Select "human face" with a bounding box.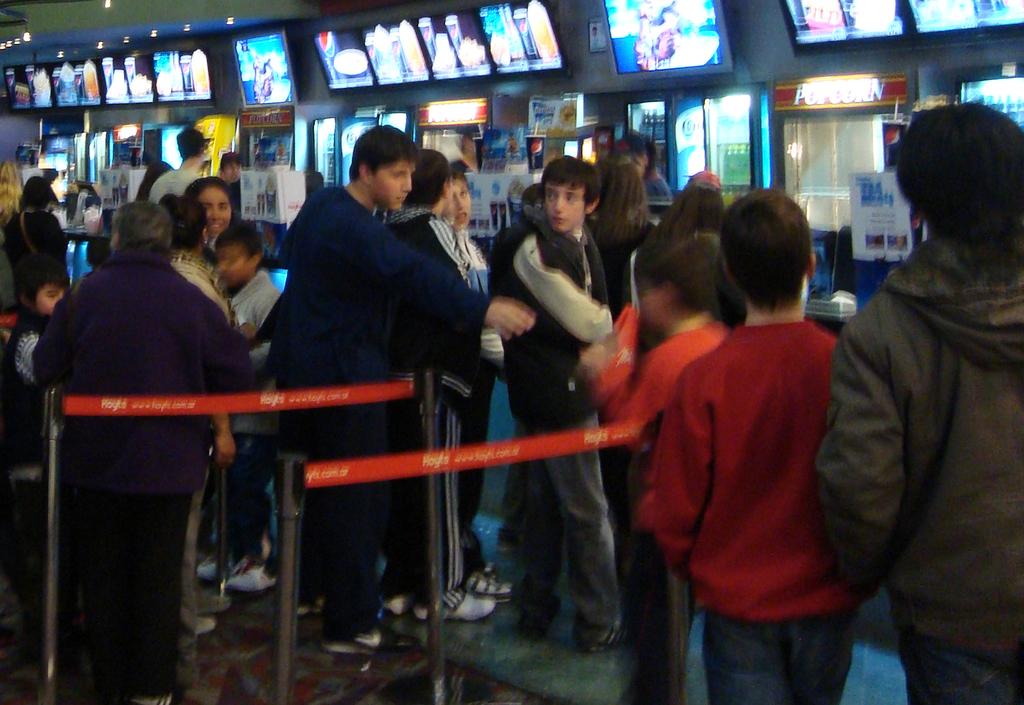
34:284:65:315.
